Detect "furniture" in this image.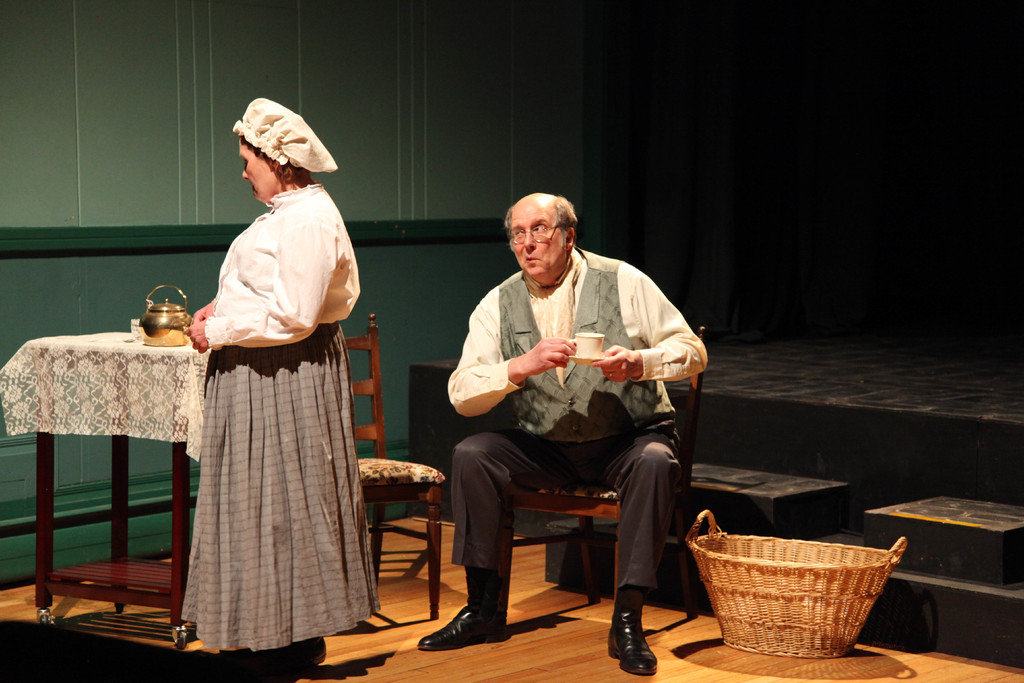
Detection: locate(344, 313, 444, 619).
